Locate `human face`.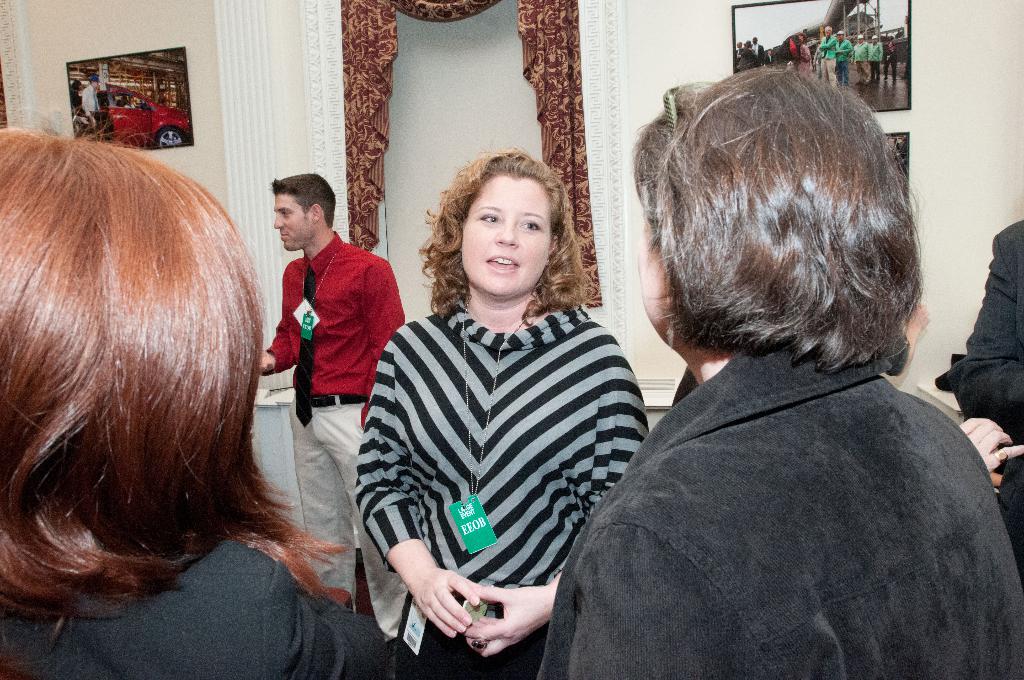
Bounding box: bbox(129, 96, 134, 106).
